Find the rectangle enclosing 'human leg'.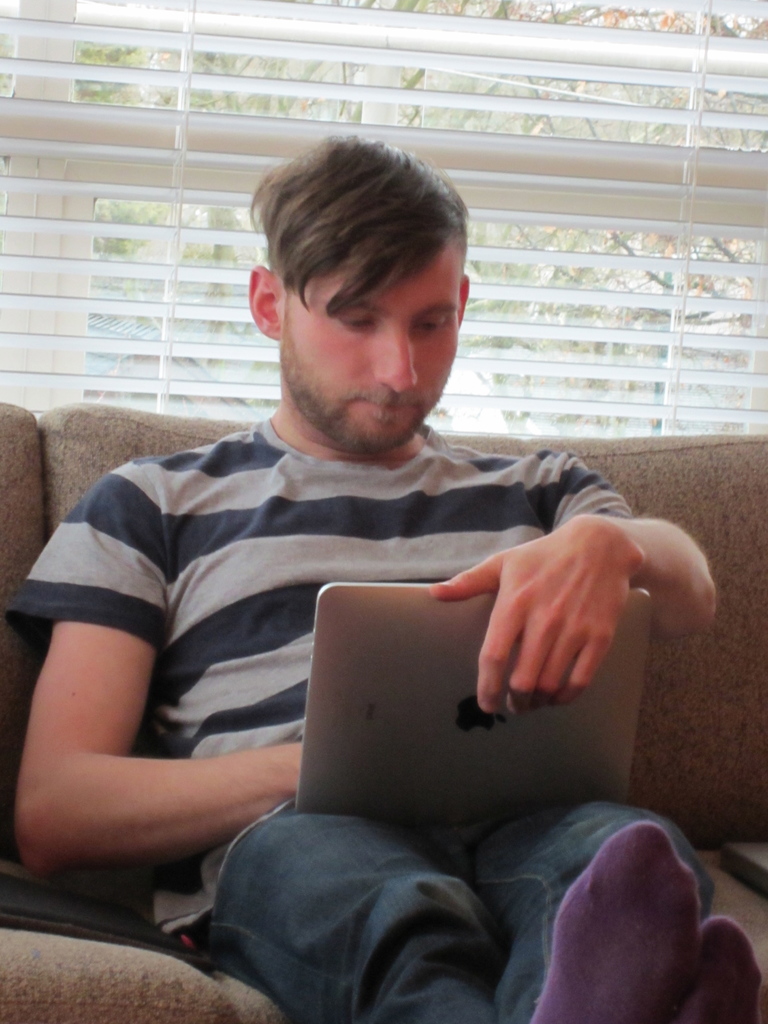
(x1=468, y1=799, x2=718, y2=1023).
